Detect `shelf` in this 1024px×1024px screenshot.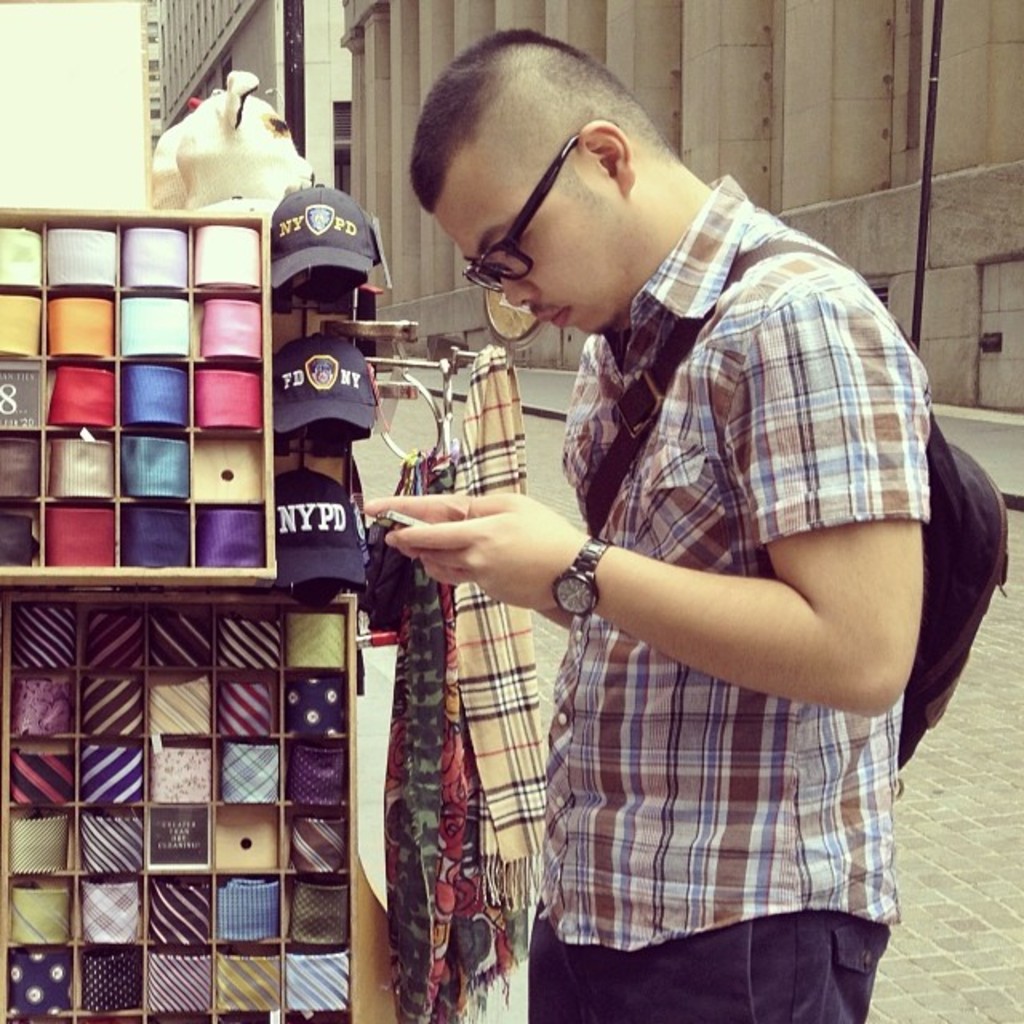
Detection: l=86, t=603, r=141, b=666.
